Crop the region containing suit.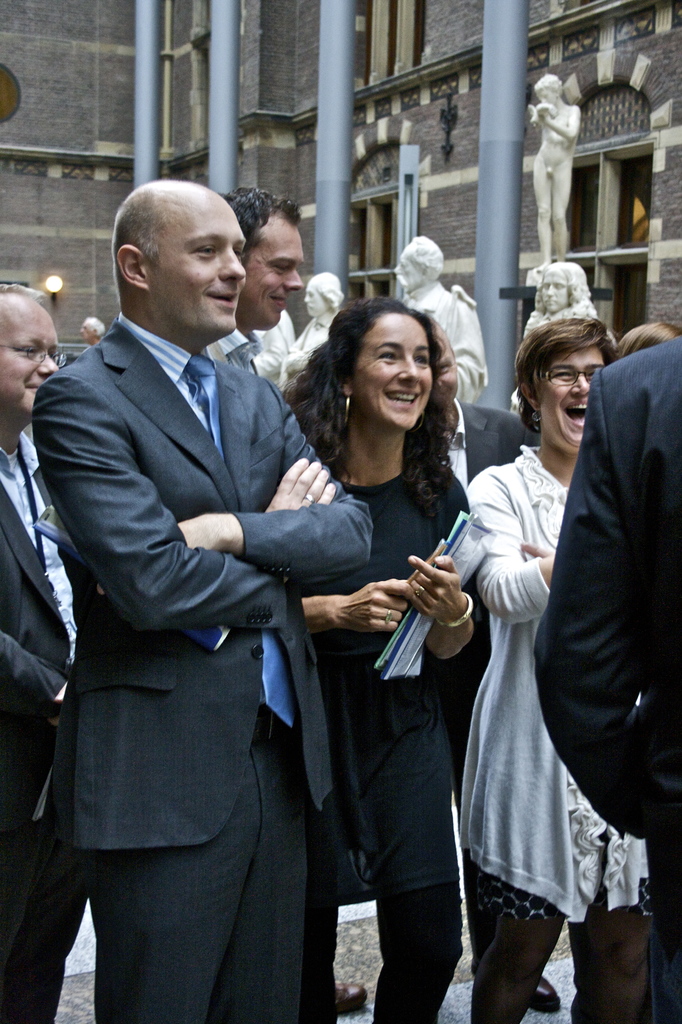
Crop region: box=[535, 333, 681, 1023].
